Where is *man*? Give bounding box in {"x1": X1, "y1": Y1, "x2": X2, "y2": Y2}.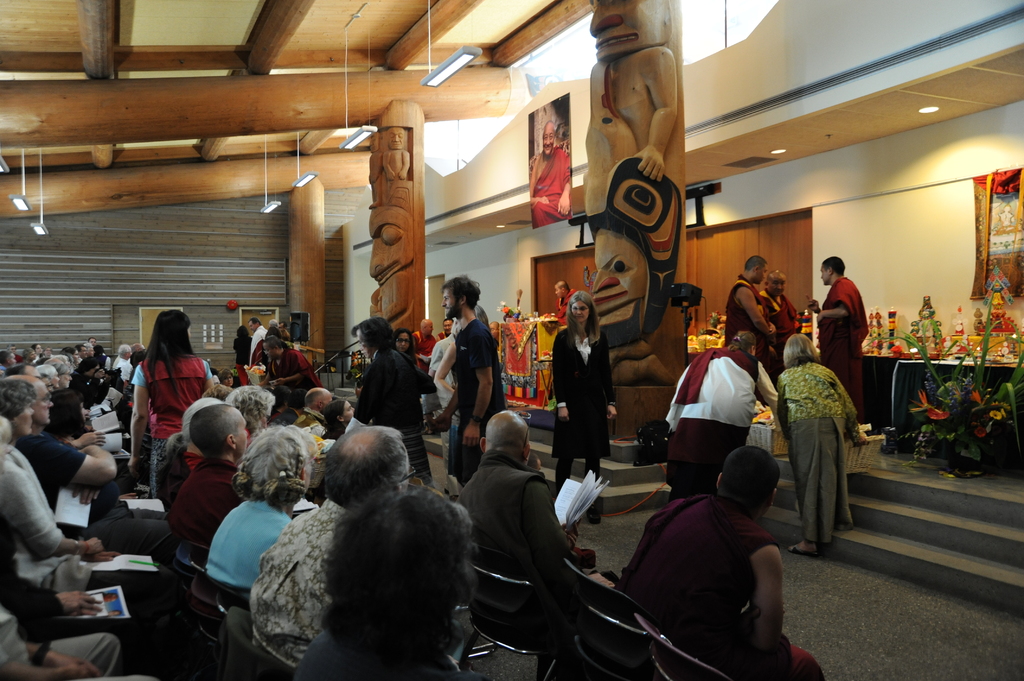
{"x1": 527, "y1": 118, "x2": 572, "y2": 233}.
